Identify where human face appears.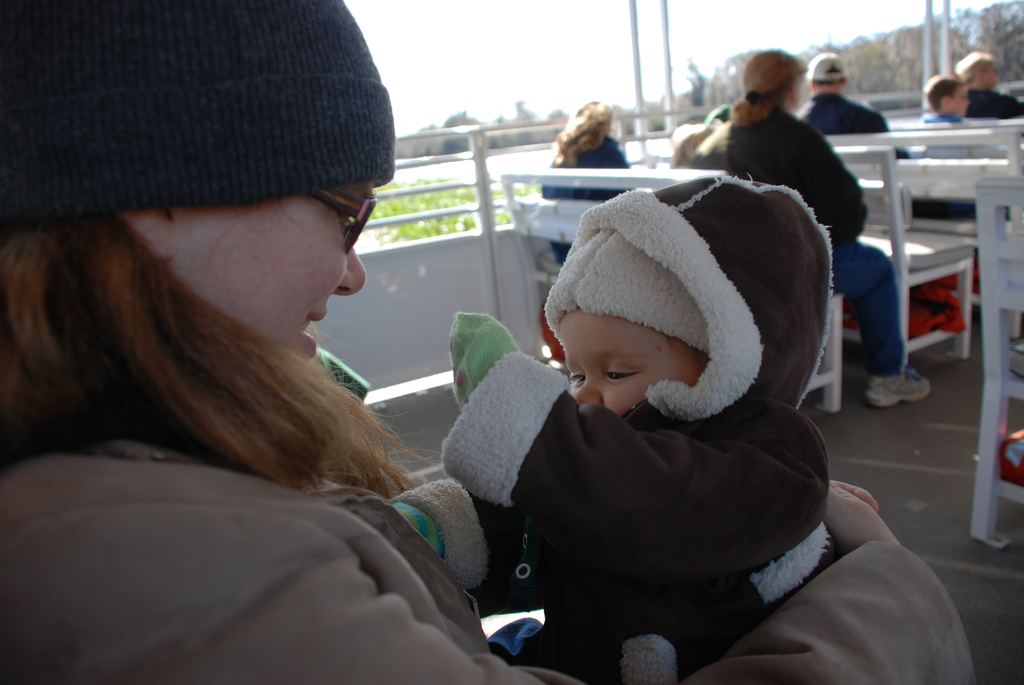
Appears at select_region(132, 184, 374, 359).
